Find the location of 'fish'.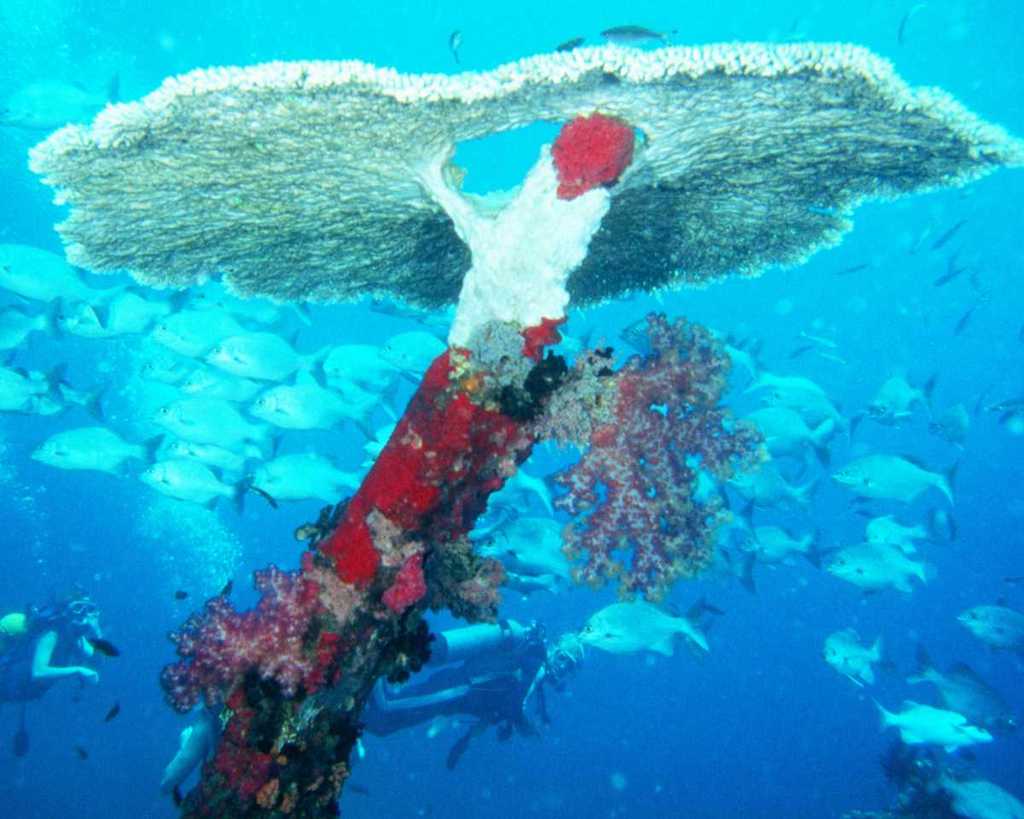
Location: <region>737, 374, 839, 419</region>.
